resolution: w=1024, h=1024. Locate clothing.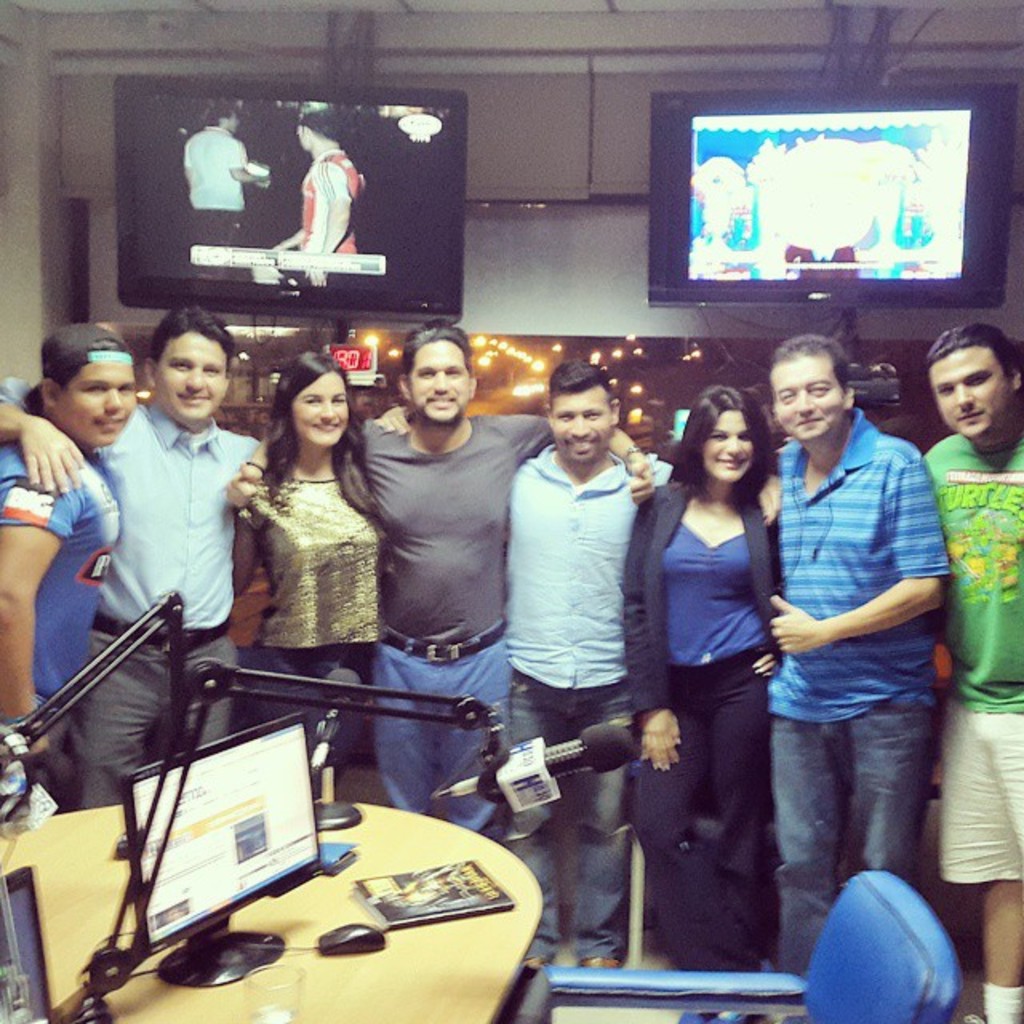
(left=486, top=448, right=667, bottom=965).
